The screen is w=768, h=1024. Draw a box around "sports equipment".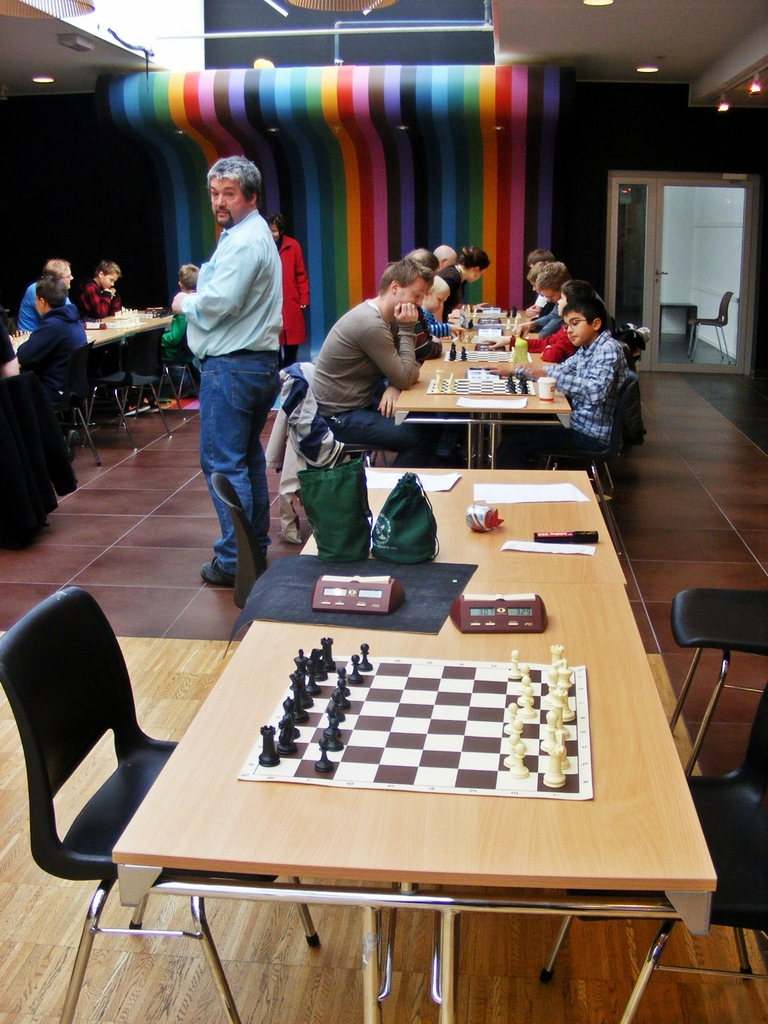
bbox(237, 648, 594, 804).
